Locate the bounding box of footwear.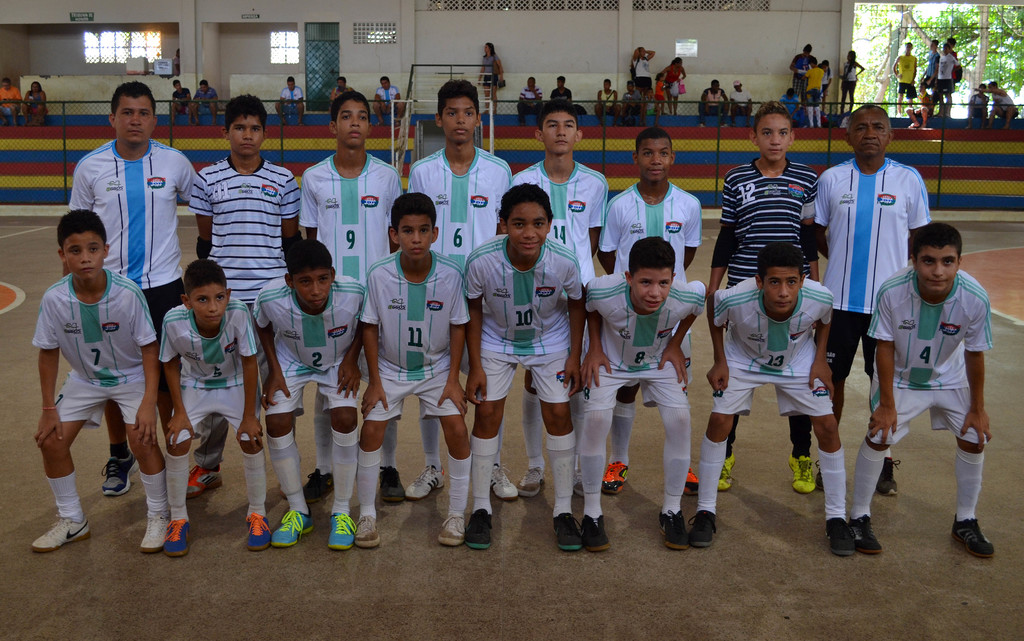
Bounding box: x1=269, y1=511, x2=313, y2=550.
